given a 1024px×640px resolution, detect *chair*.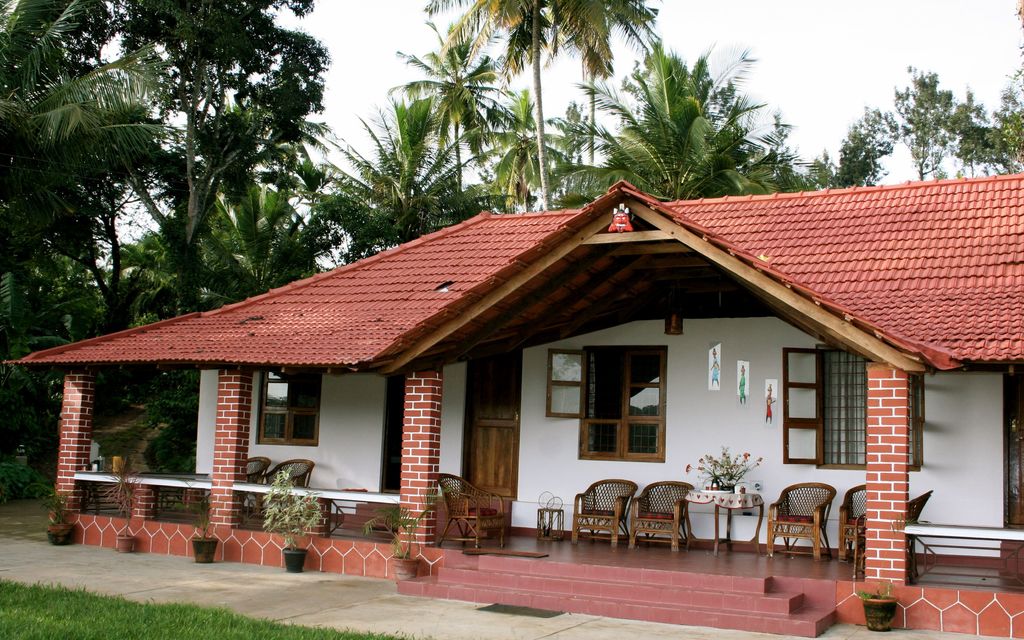
439,470,513,550.
